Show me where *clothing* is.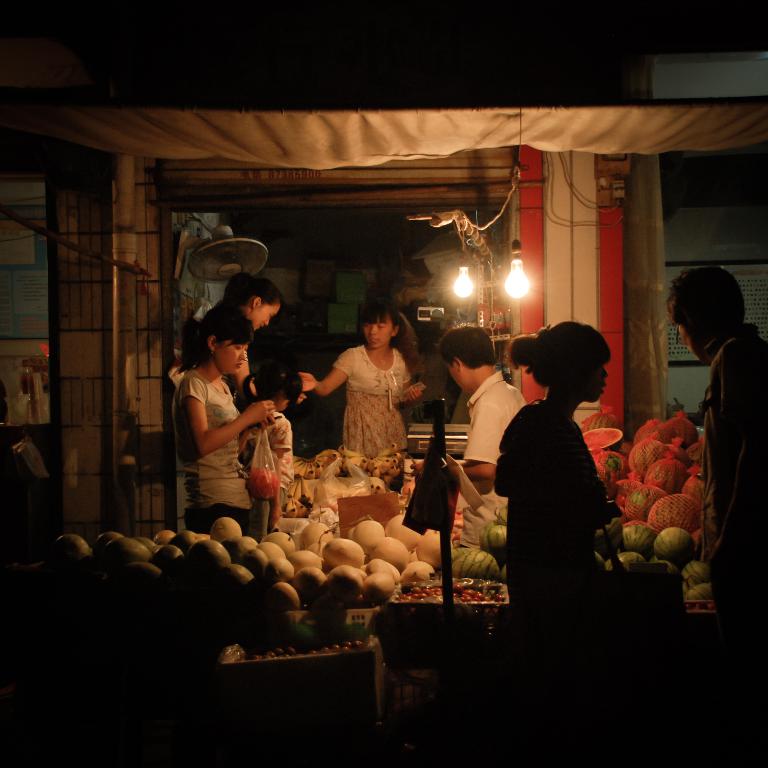
*clothing* is at 483,392,592,616.
